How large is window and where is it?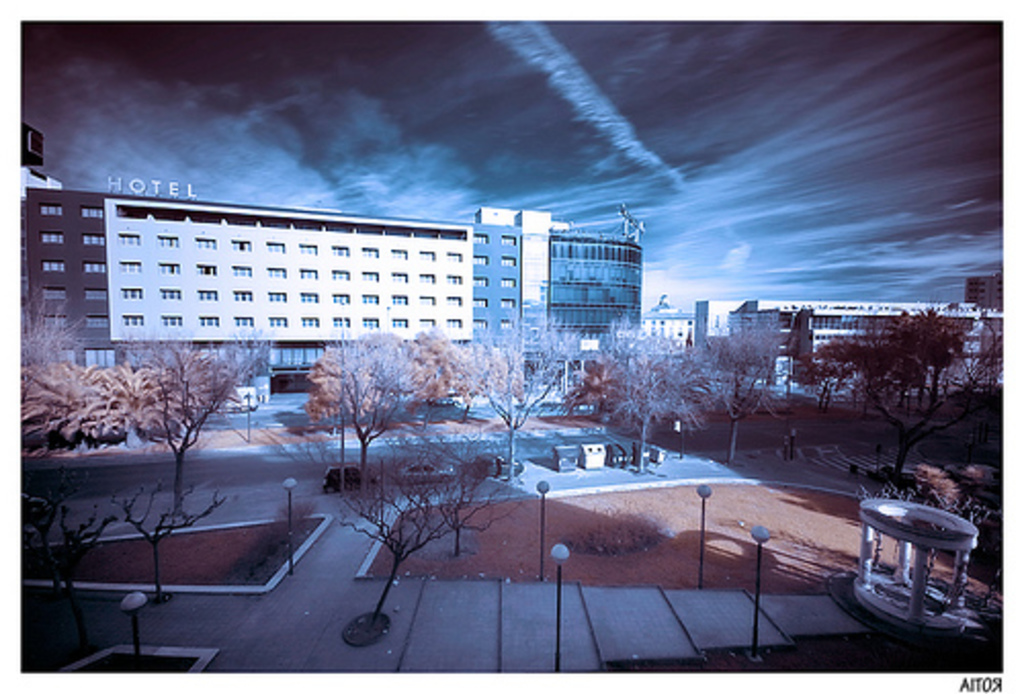
Bounding box: select_region(82, 346, 121, 368).
